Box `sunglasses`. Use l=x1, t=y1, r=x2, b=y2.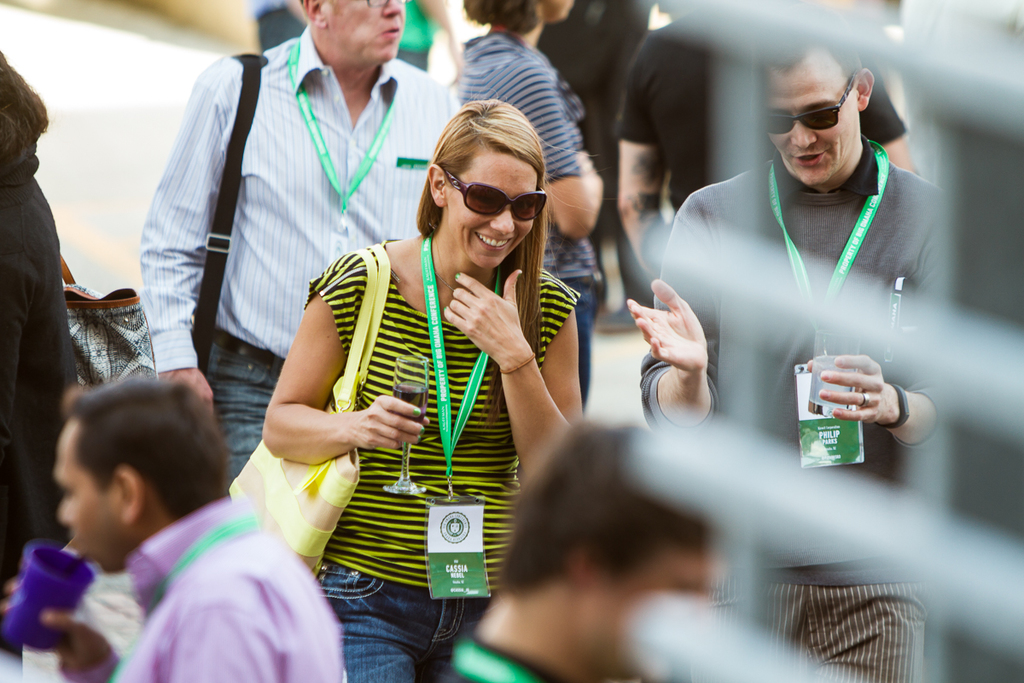
l=766, t=79, r=870, b=131.
